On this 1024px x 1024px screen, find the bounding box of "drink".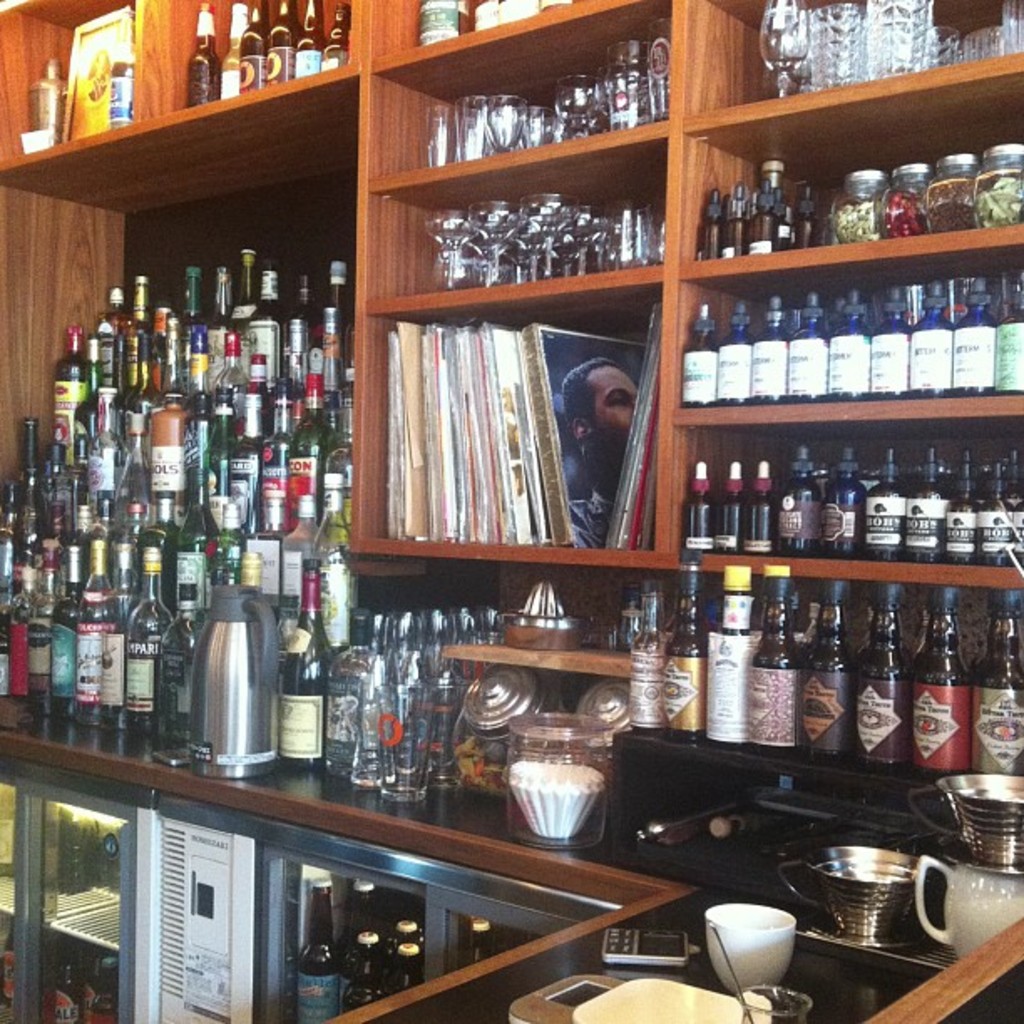
Bounding box: {"left": 274, "top": 368, "right": 331, "bottom": 539}.
